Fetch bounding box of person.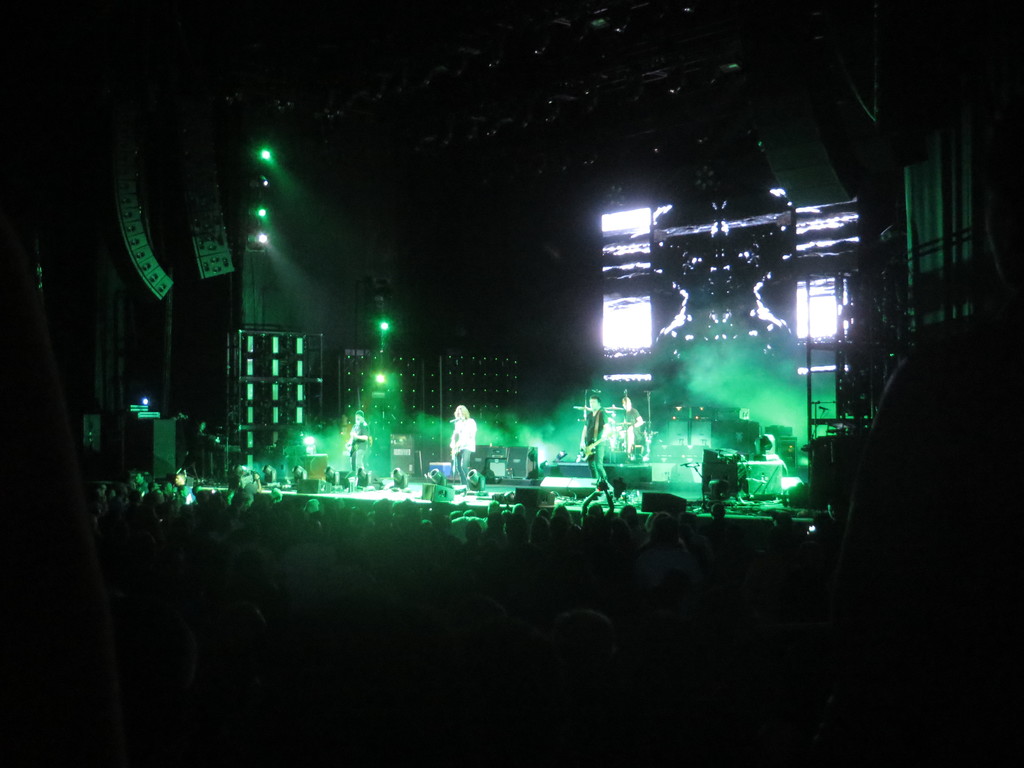
Bbox: pyautogui.locateOnScreen(452, 401, 475, 484).
